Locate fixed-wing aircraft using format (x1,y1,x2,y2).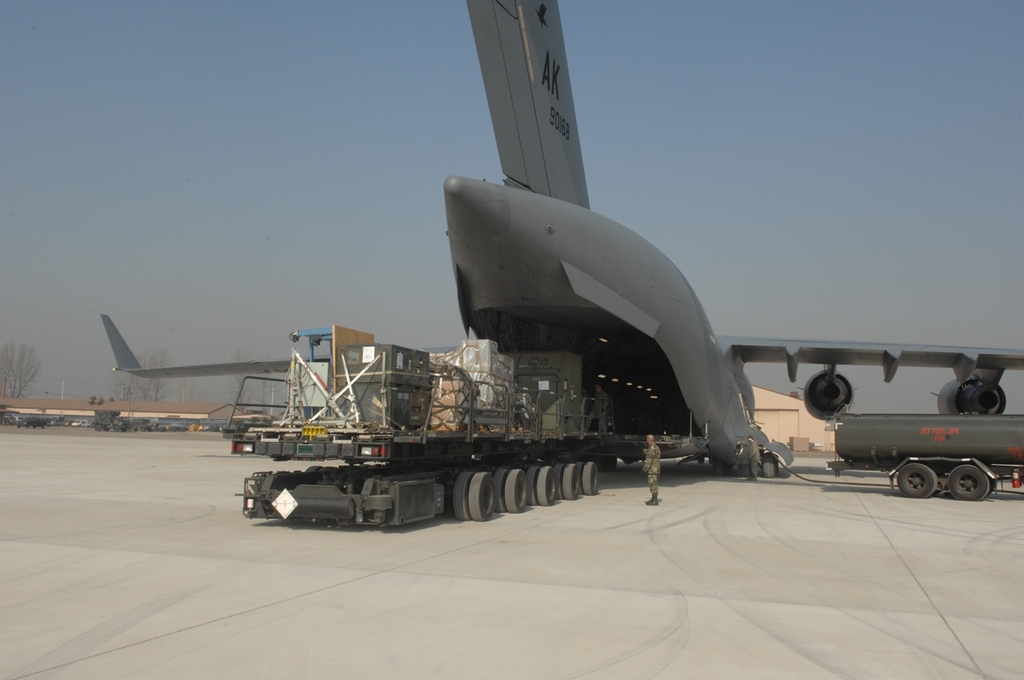
(99,0,1023,480).
